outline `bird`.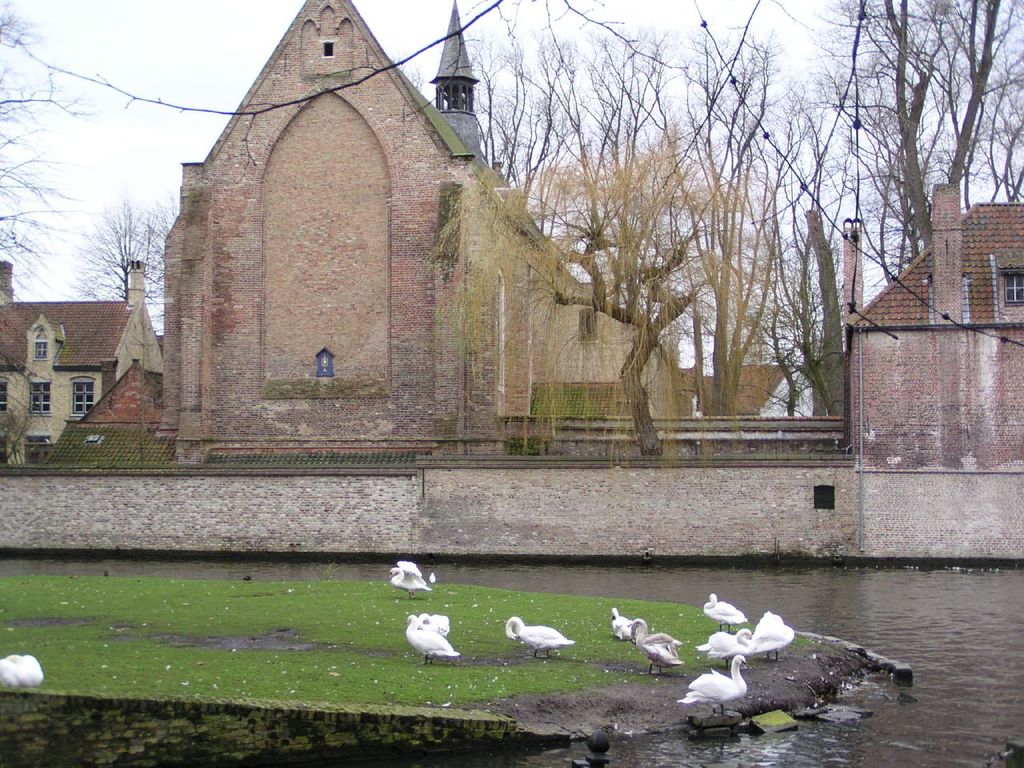
Outline: x1=705, y1=591, x2=746, y2=631.
